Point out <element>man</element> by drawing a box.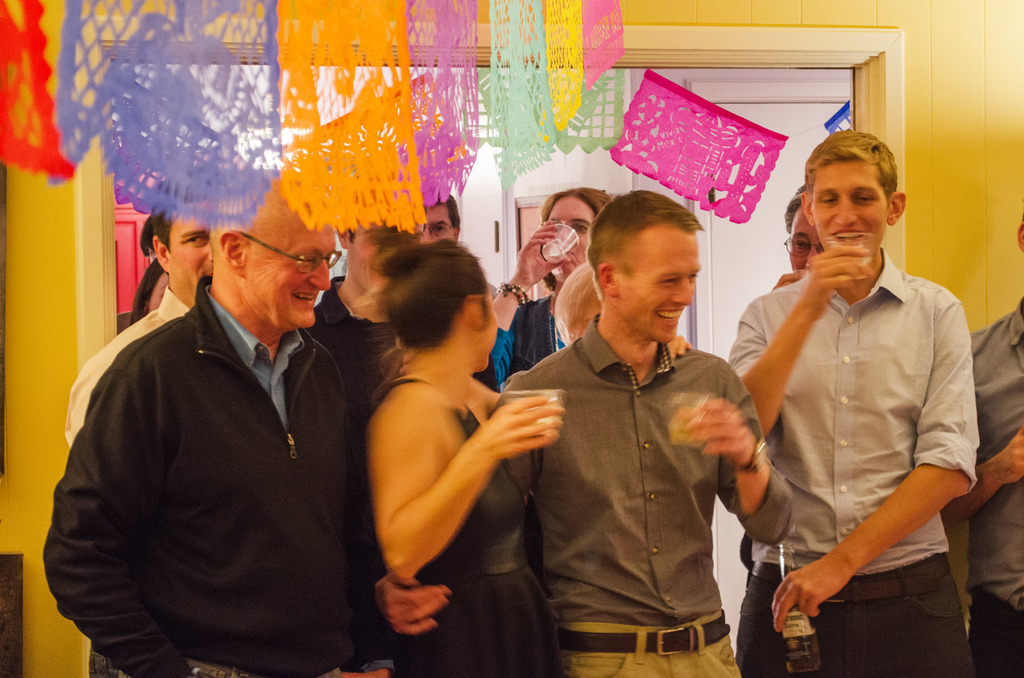
box(372, 193, 799, 677).
